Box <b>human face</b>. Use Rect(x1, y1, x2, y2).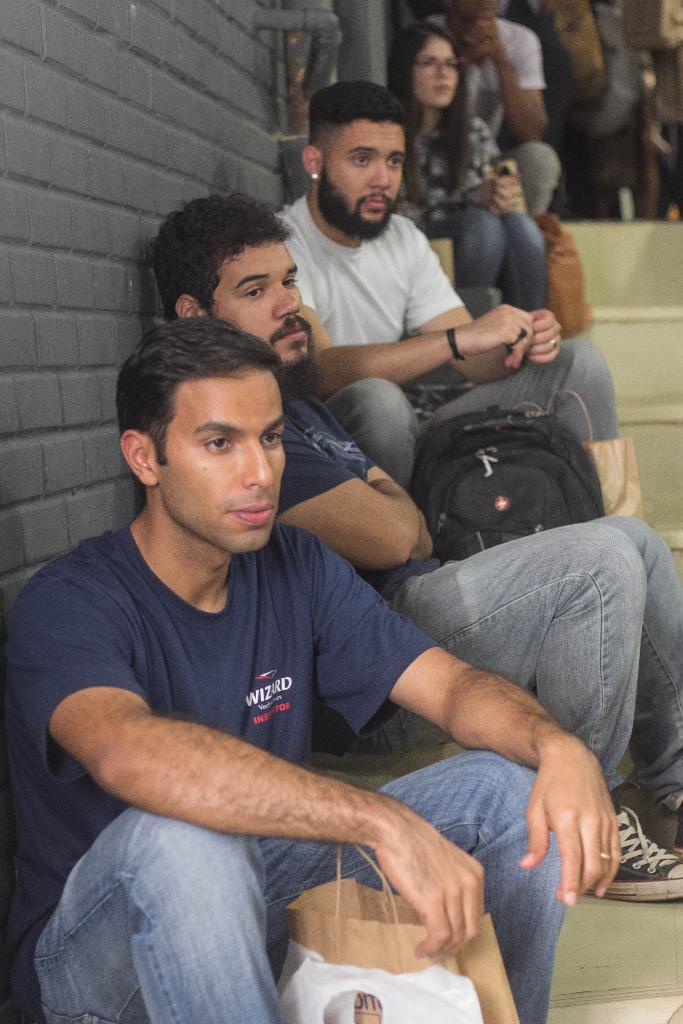
Rect(211, 235, 299, 370).
